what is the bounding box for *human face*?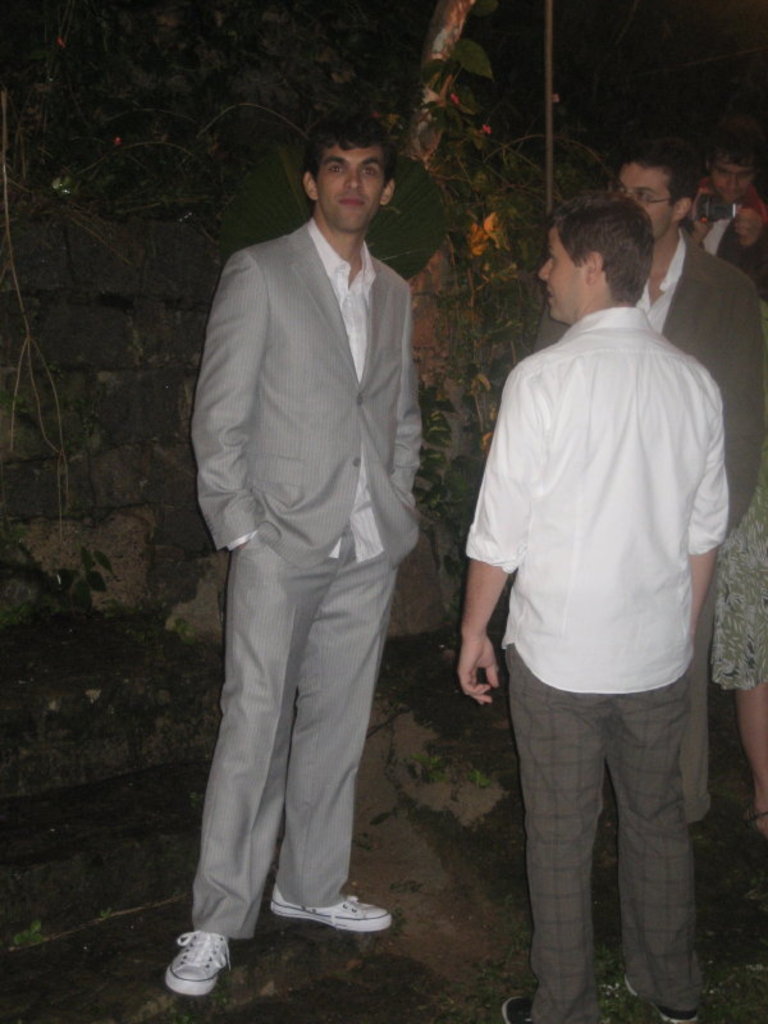
rect(716, 154, 756, 209).
